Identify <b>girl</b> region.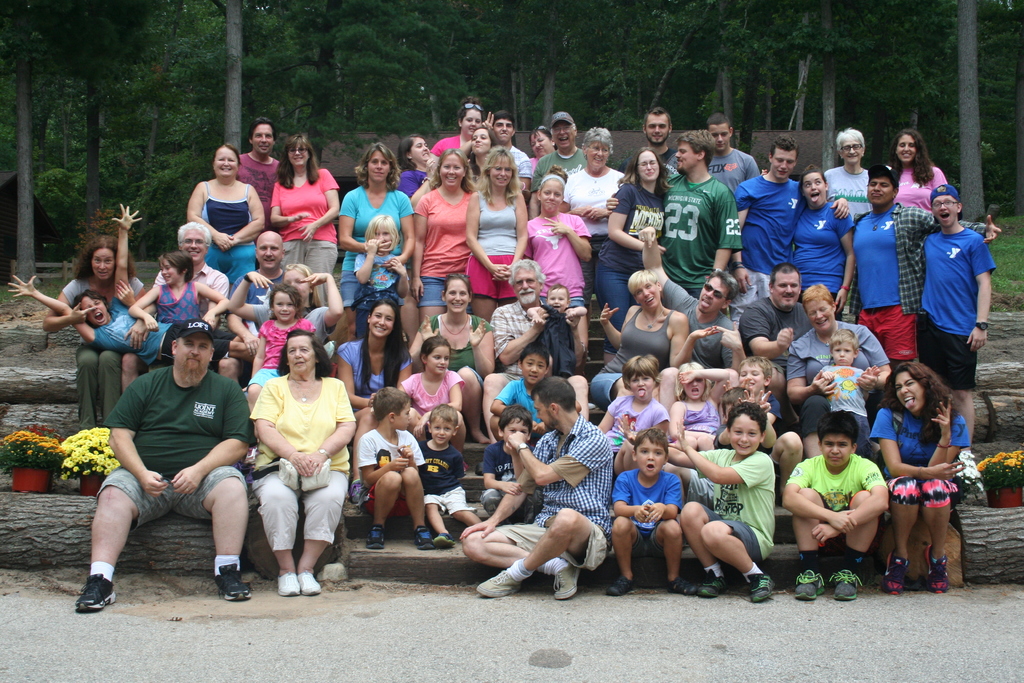
Region: 339/299/413/504.
